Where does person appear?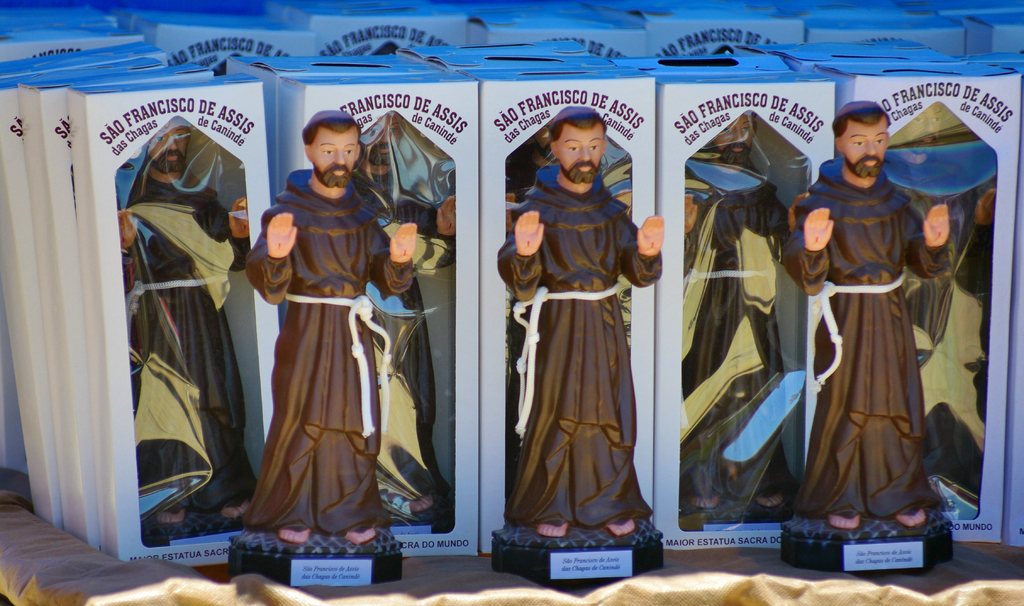
Appears at region(346, 132, 454, 528).
